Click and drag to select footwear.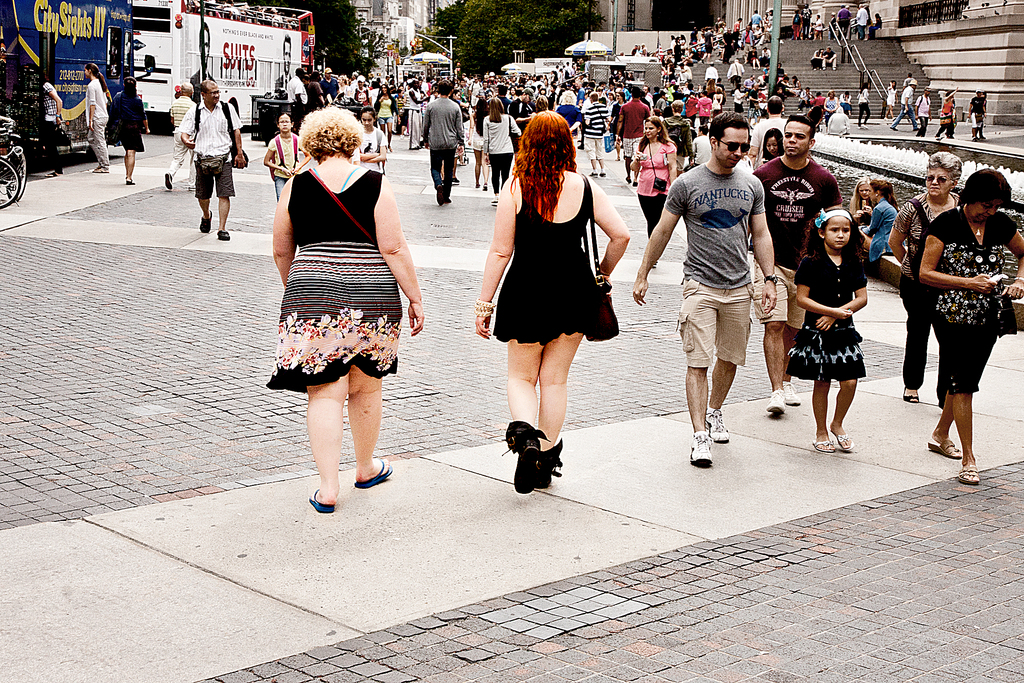
Selection: x1=199 y1=215 x2=212 y2=236.
